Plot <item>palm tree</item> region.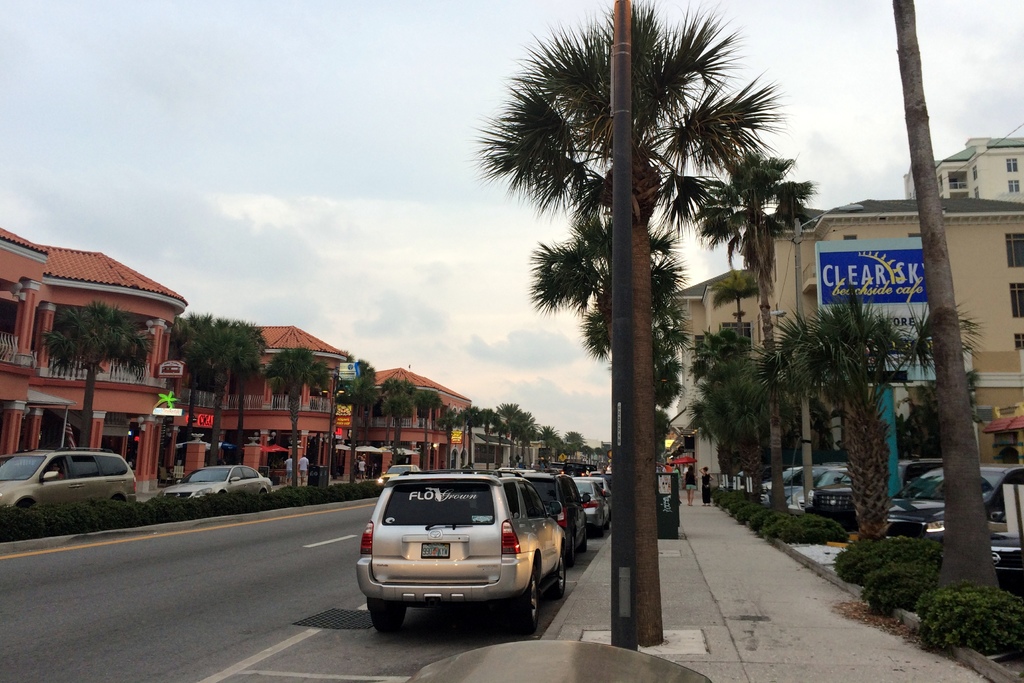
Plotted at left=891, top=0, right=1002, bottom=594.
